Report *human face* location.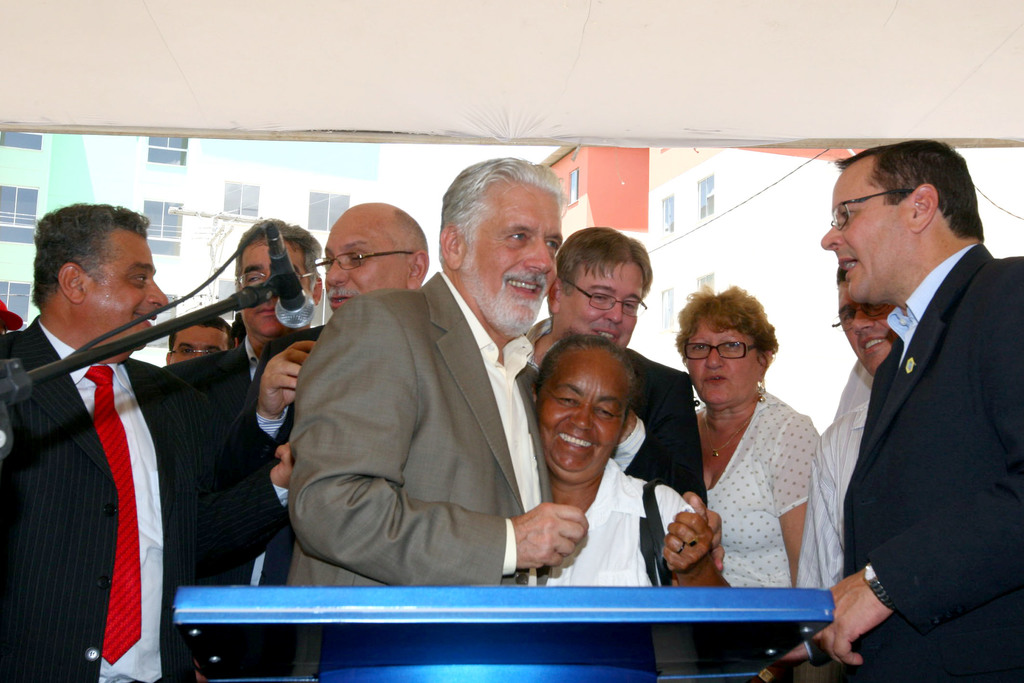
Report: {"x1": 541, "y1": 343, "x2": 624, "y2": 486}.
